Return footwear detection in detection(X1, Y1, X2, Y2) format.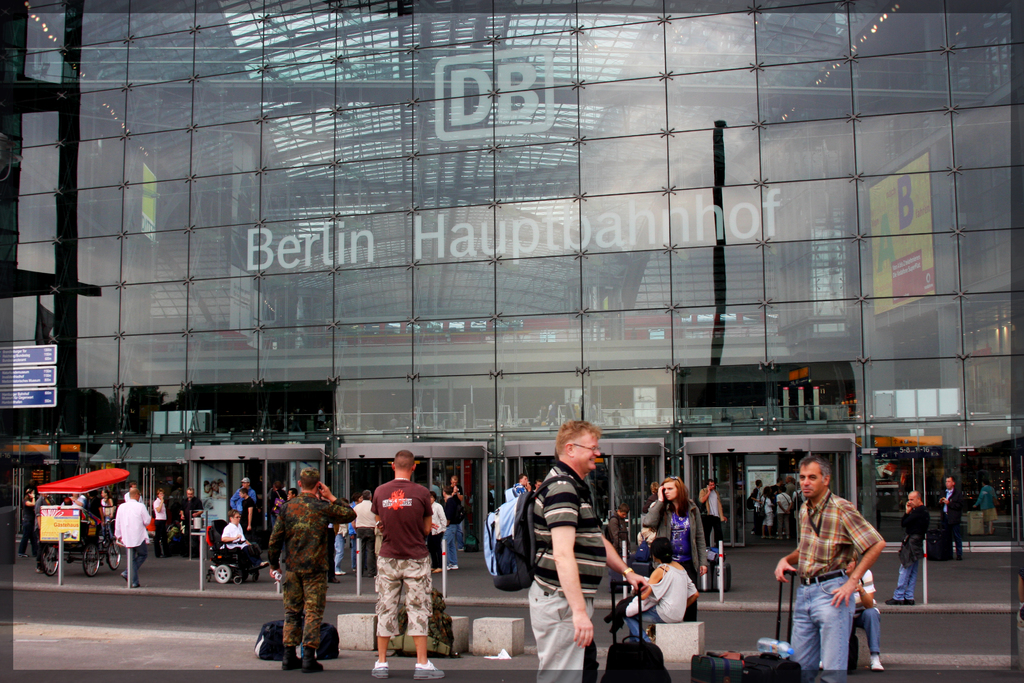
detection(863, 652, 881, 673).
